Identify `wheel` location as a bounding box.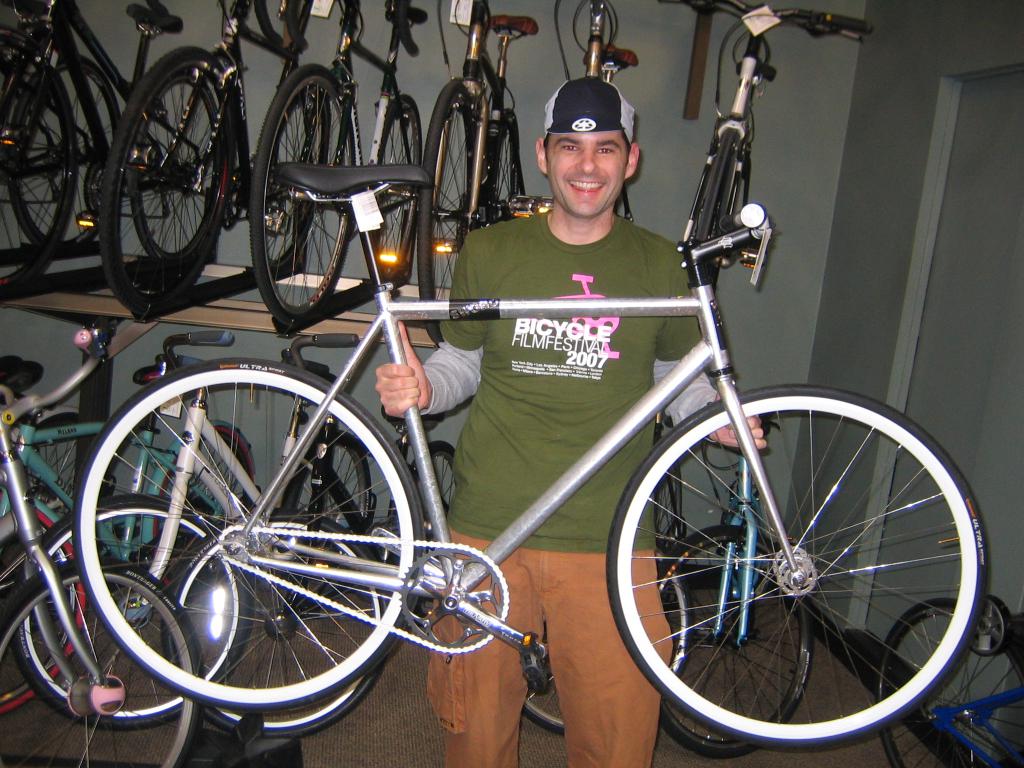
<bbox>652, 516, 809, 755</bbox>.
